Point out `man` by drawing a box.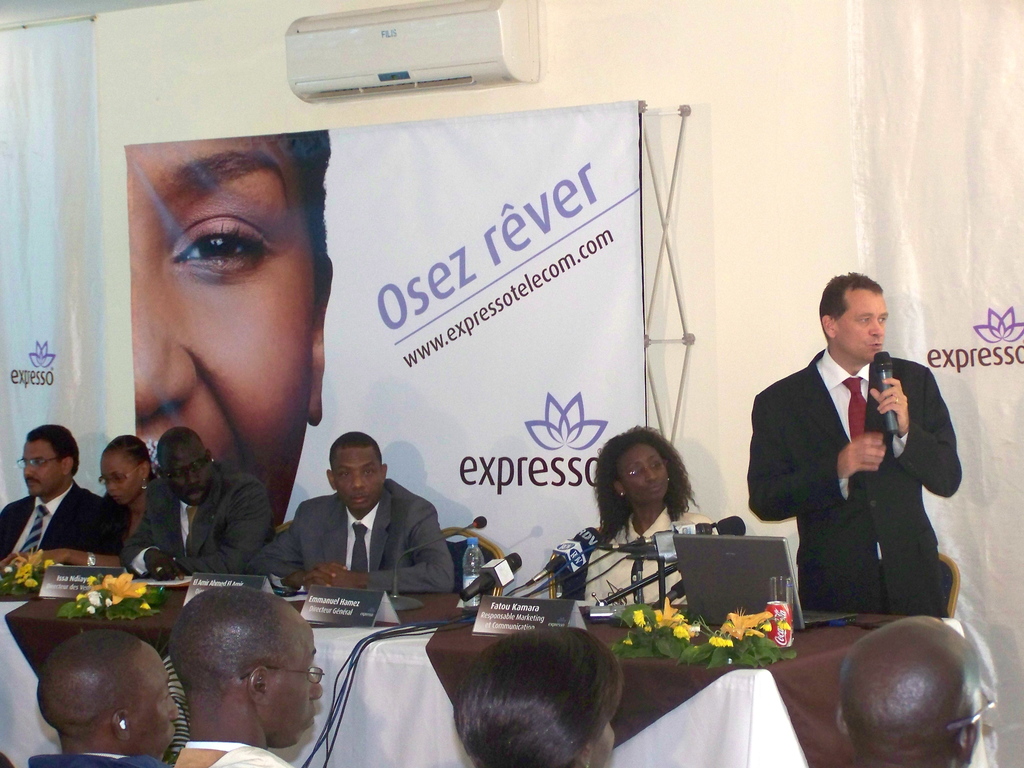
pyautogui.locateOnScreen(119, 424, 279, 579).
